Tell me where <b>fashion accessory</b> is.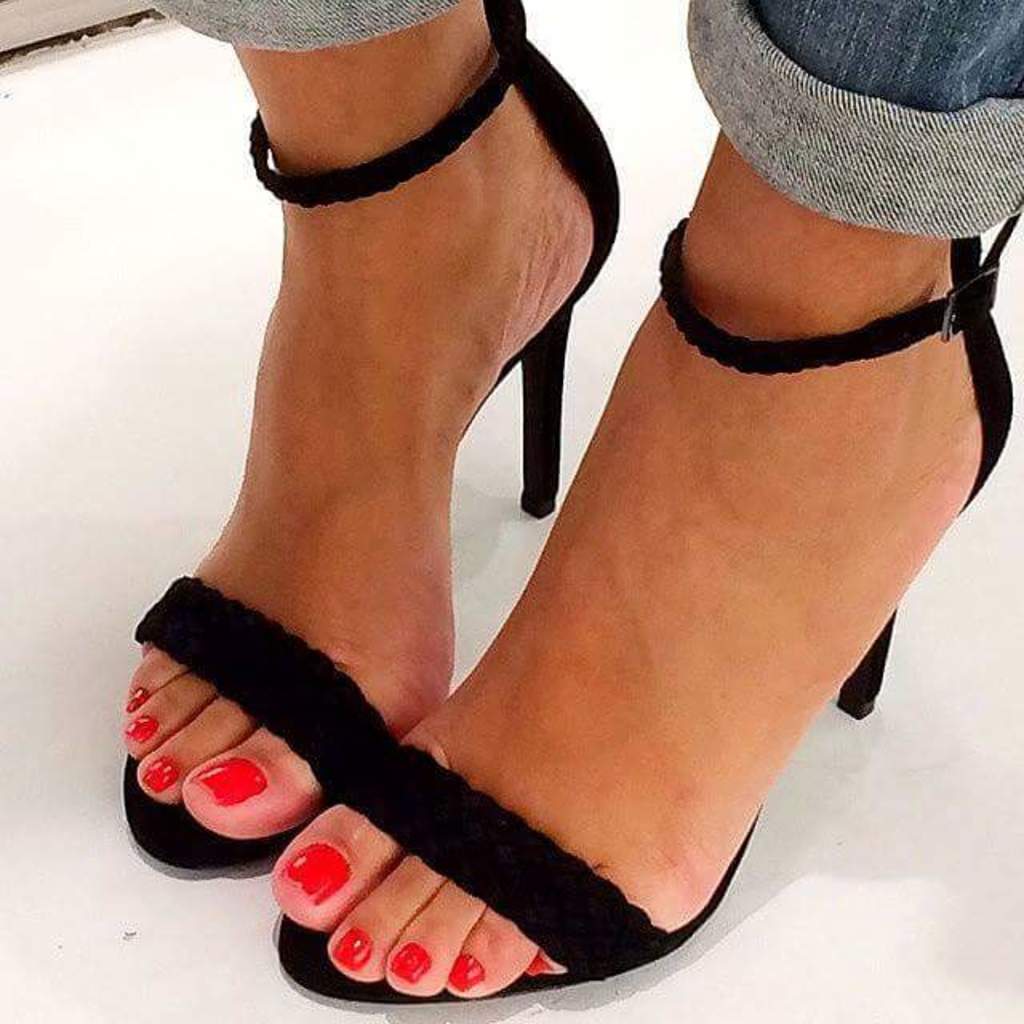
<b>fashion accessory</b> is at box(114, 0, 630, 856).
